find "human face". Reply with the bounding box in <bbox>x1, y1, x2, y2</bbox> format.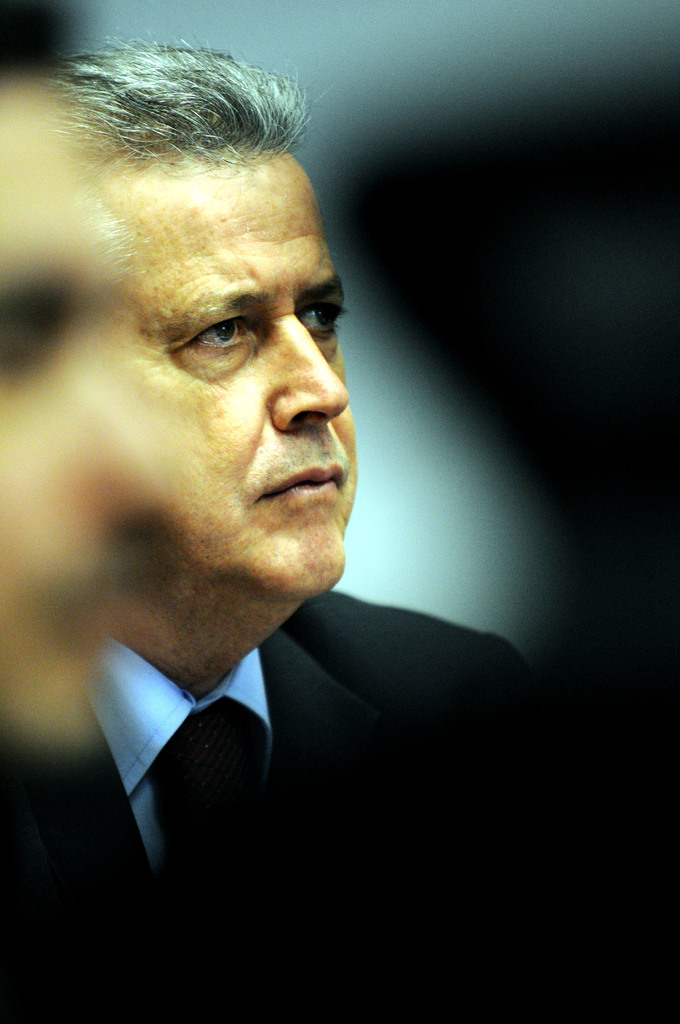
<bbox>111, 159, 355, 591</bbox>.
